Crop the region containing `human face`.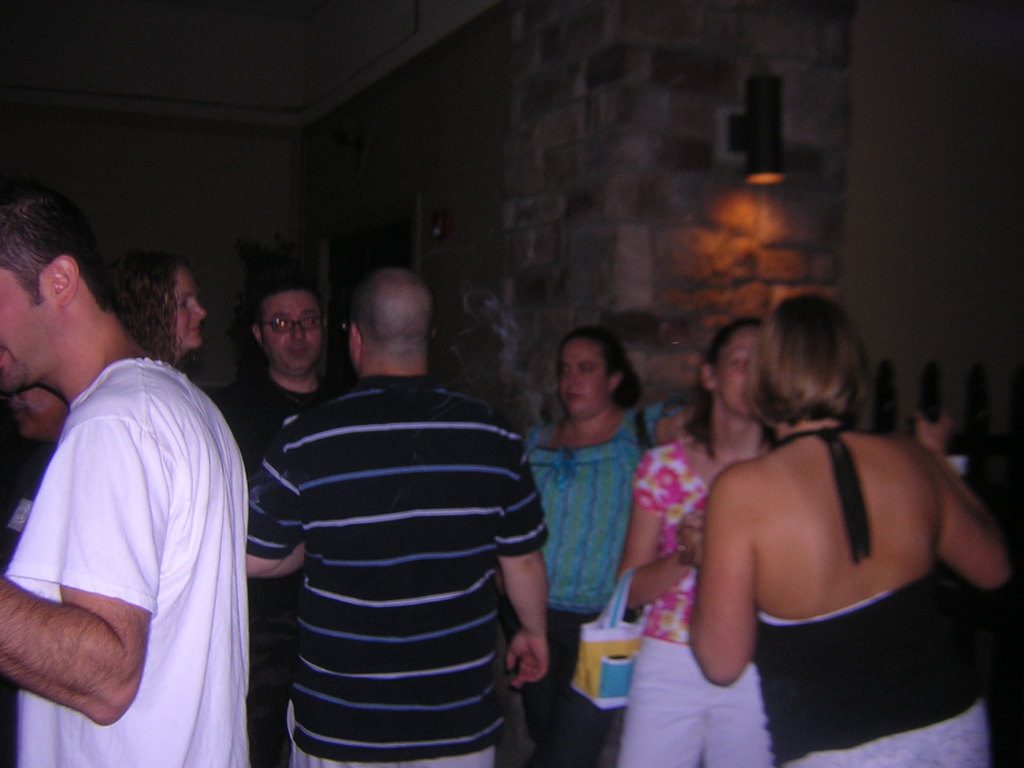
Crop region: bbox=[715, 327, 752, 420].
